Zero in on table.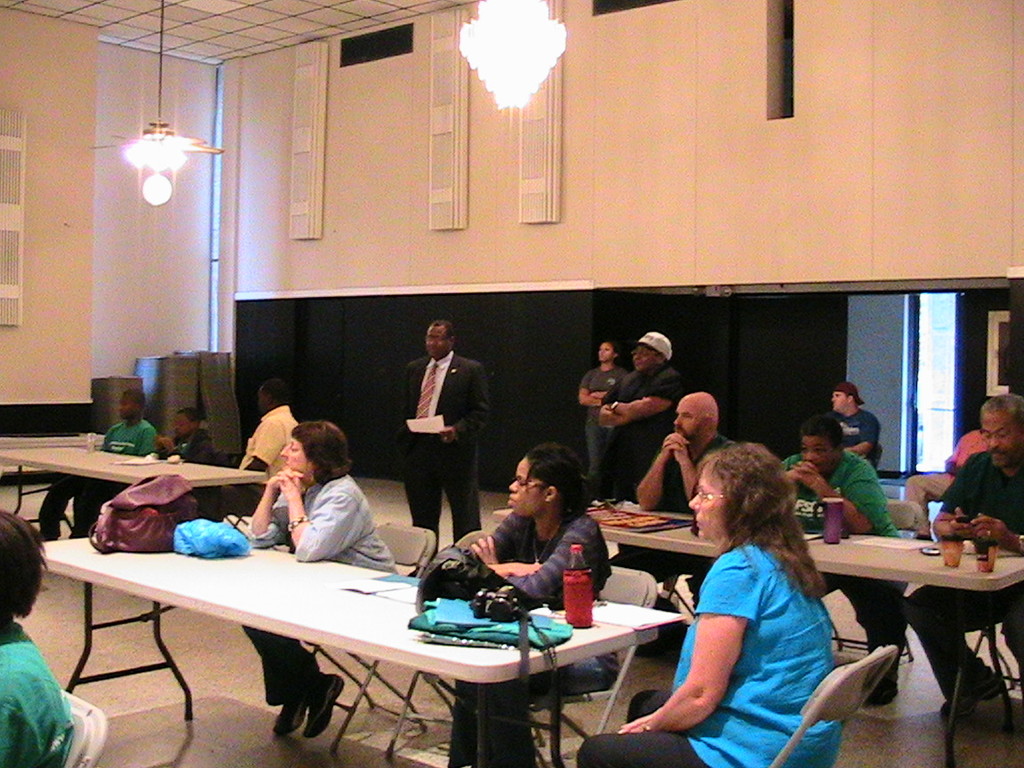
Zeroed in: region(43, 530, 692, 756).
